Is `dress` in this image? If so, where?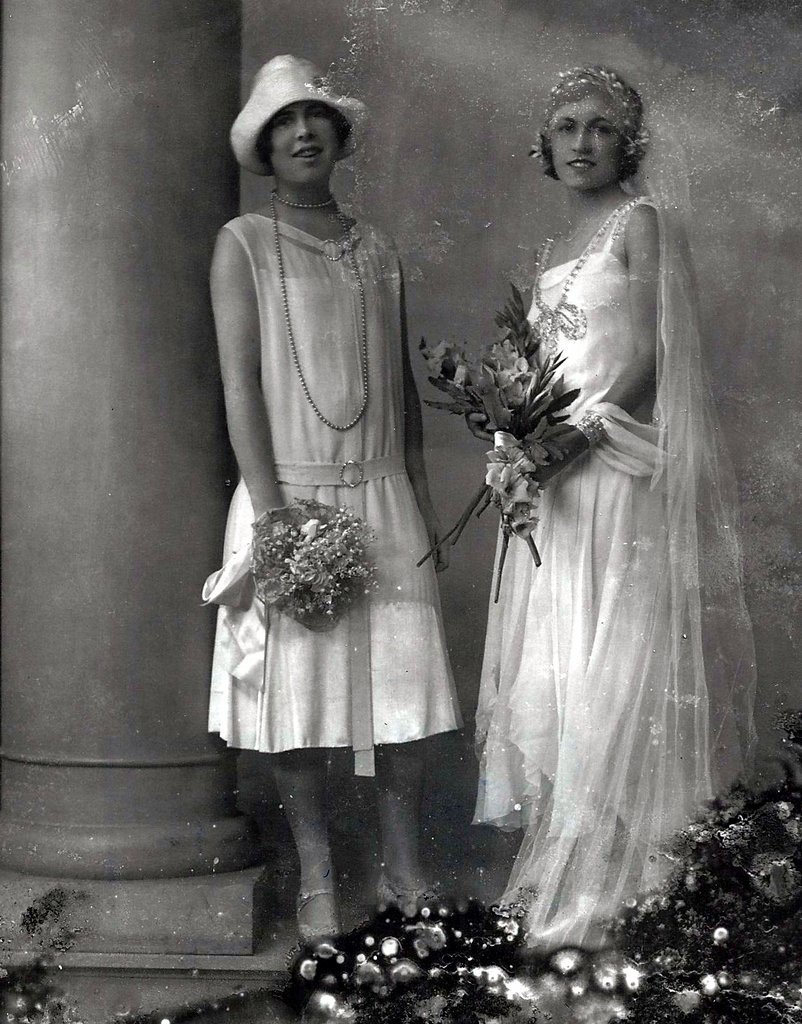
Yes, at pyautogui.locateOnScreen(200, 210, 461, 777).
